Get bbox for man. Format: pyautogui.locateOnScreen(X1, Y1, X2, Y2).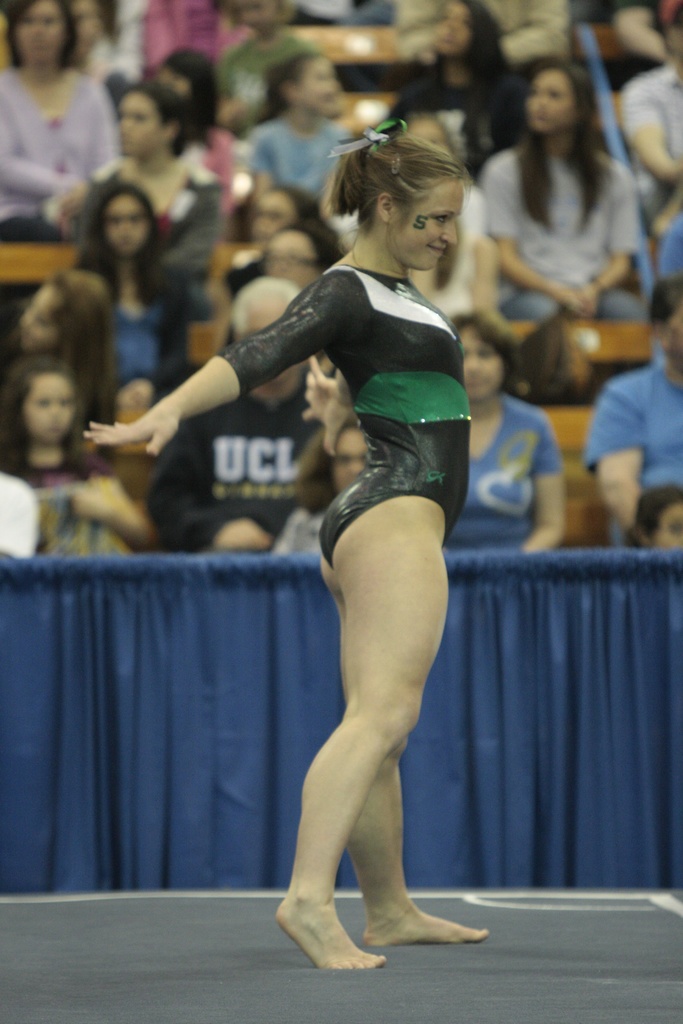
pyautogui.locateOnScreen(657, 204, 682, 284).
